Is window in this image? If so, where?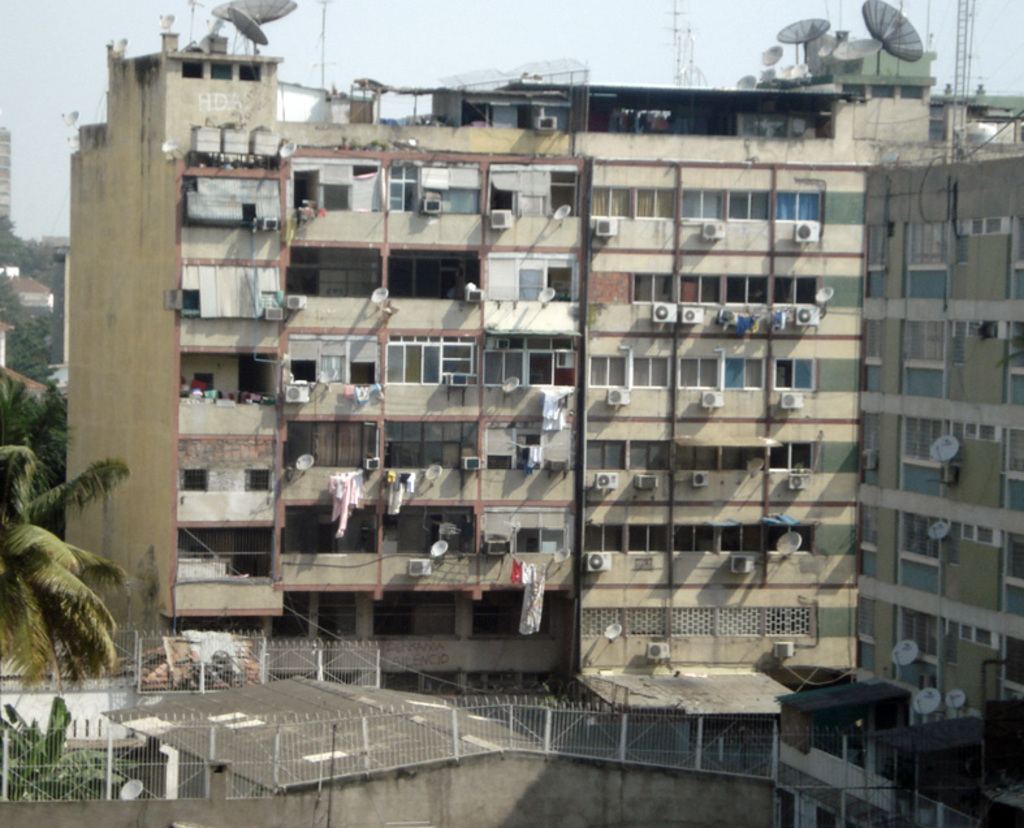
Yes, at (x1=245, y1=473, x2=268, y2=493).
